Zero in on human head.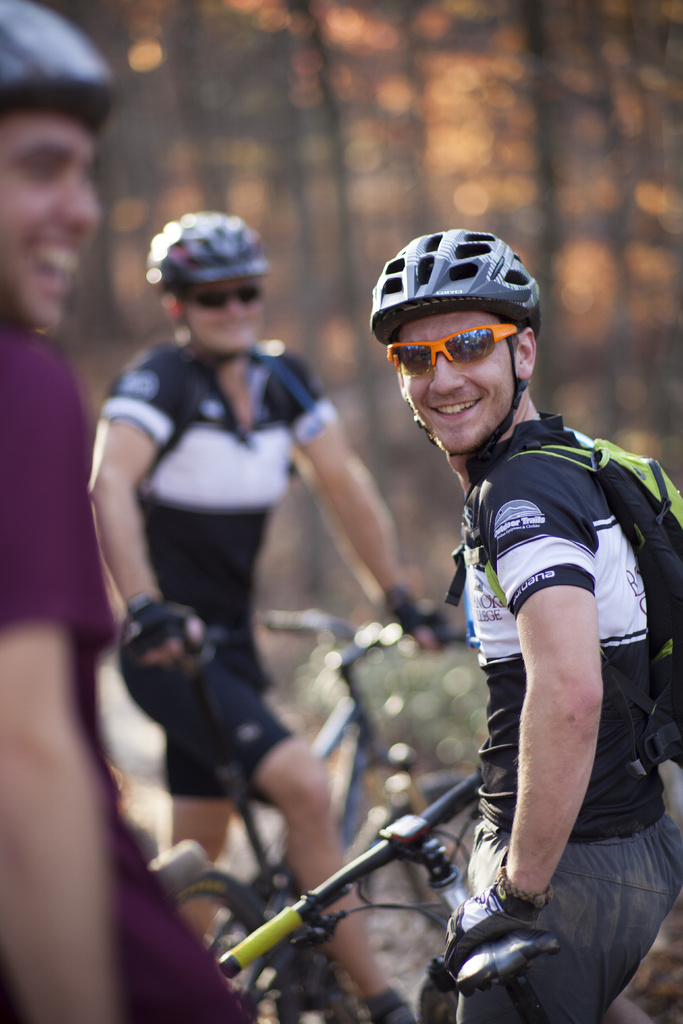
Zeroed in: (365, 225, 541, 459).
